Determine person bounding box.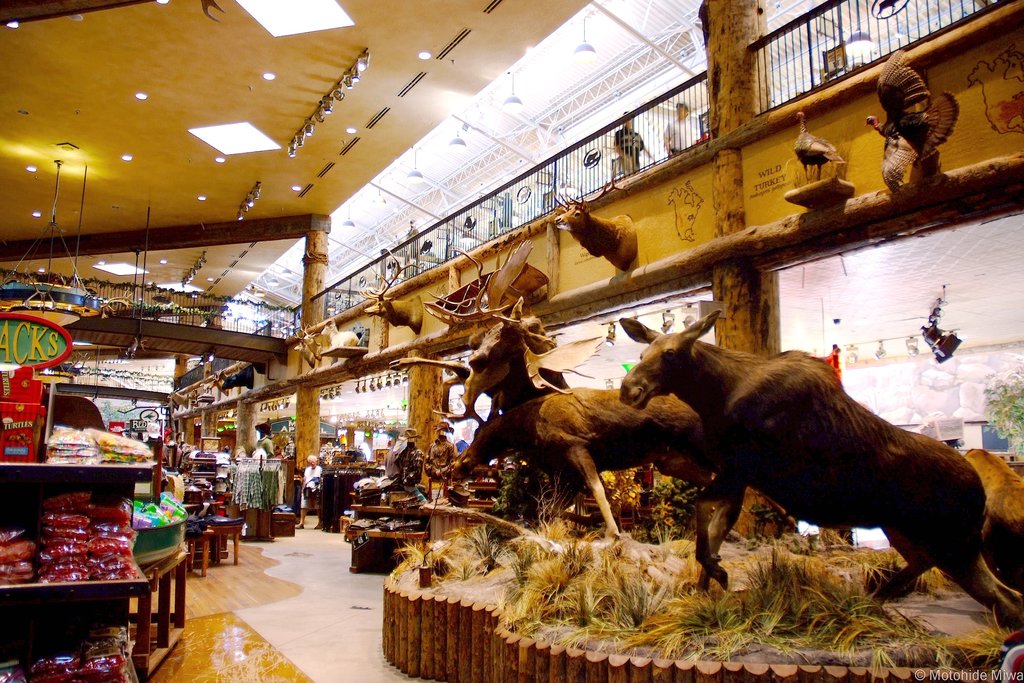
Determined: locate(604, 119, 657, 181).
